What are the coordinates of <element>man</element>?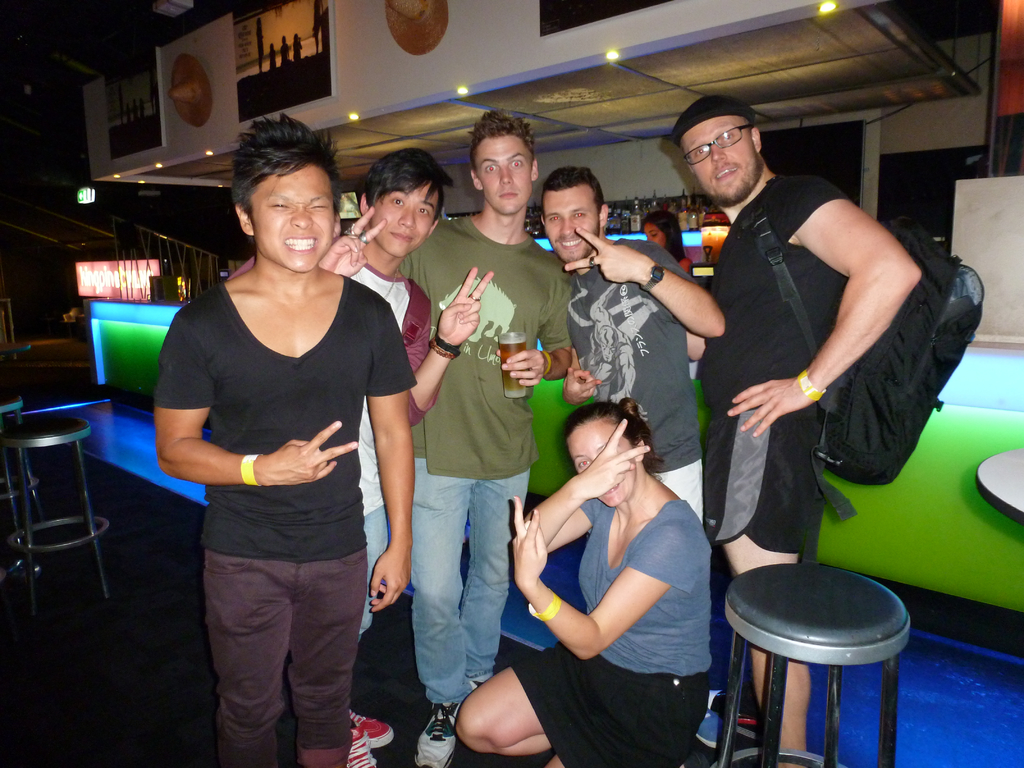
x1=541, y1=161, x2=726, y2=522.
